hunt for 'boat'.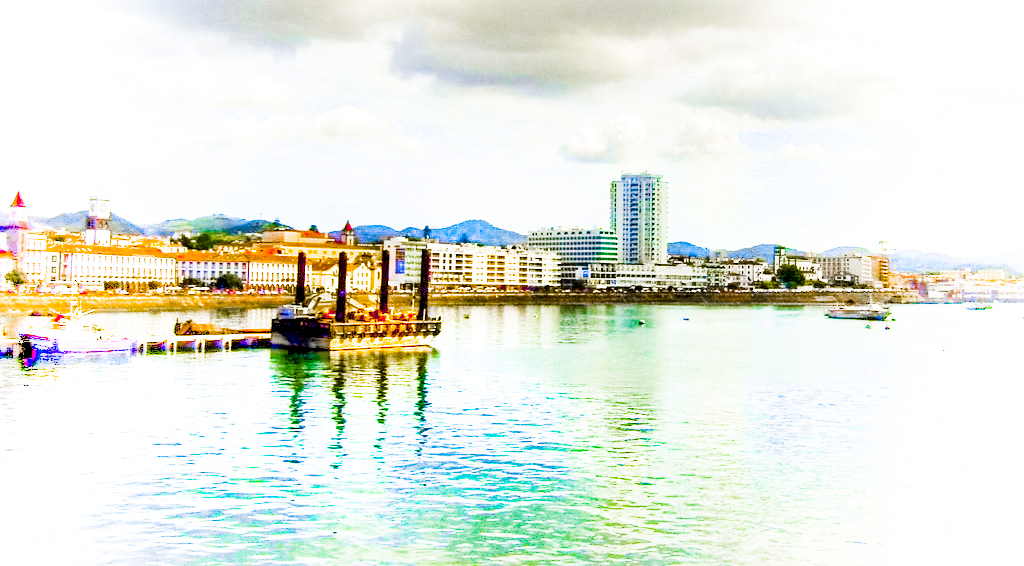
Hunted down at (left=267, top=244, right=436, bottom=357).
